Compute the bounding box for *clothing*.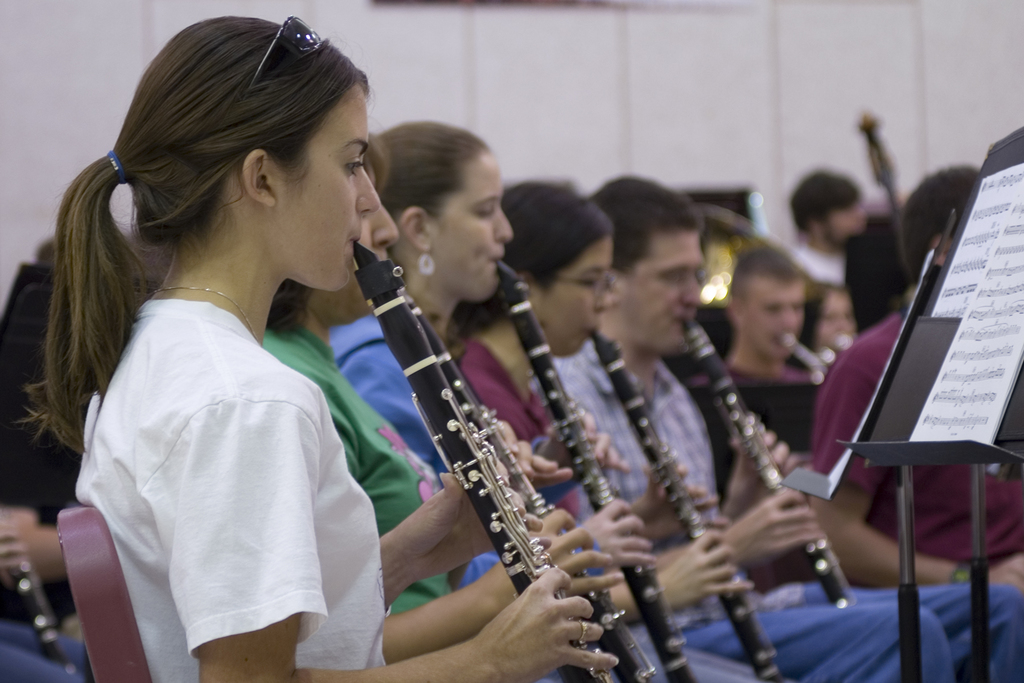
BBox(7, 258, 119, 682).
